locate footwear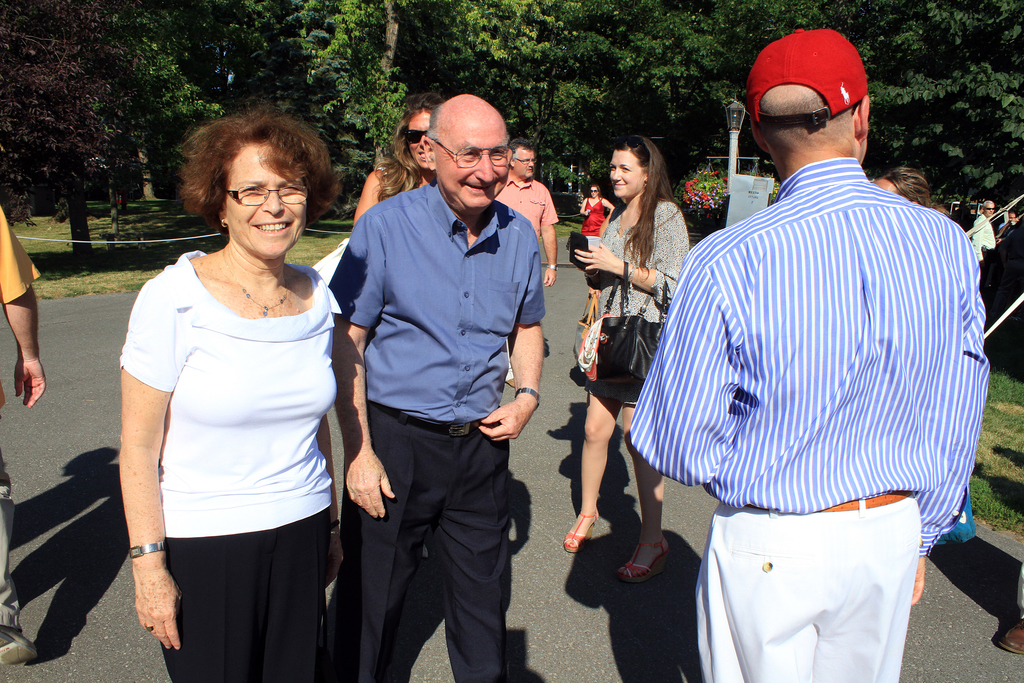
bbox=(561, 510, 596, 552)
